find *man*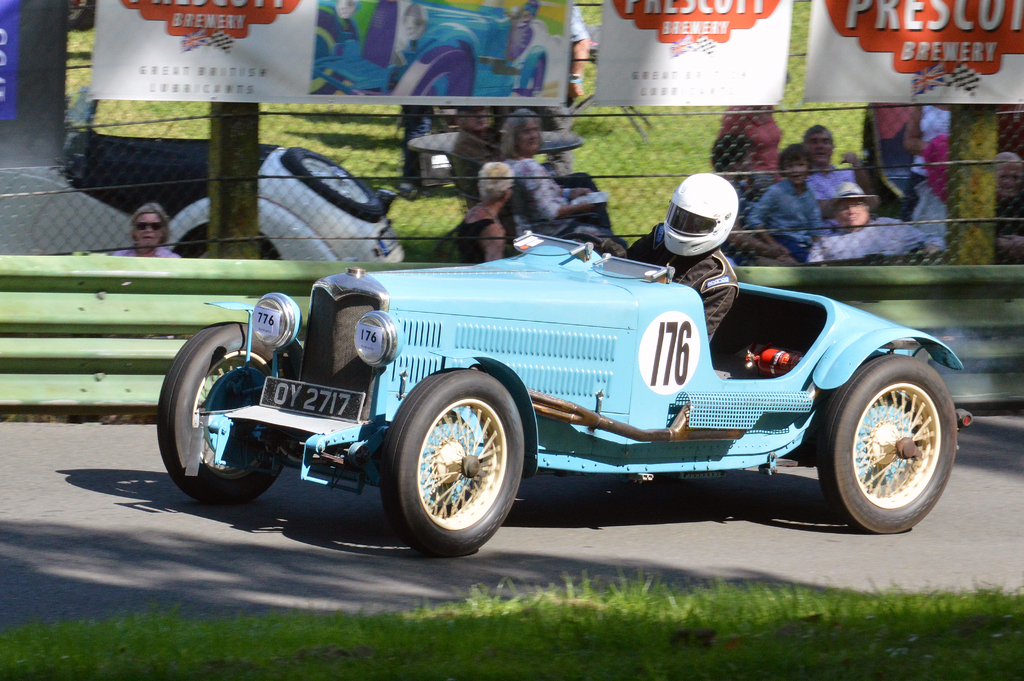
(446,104,612,238)
